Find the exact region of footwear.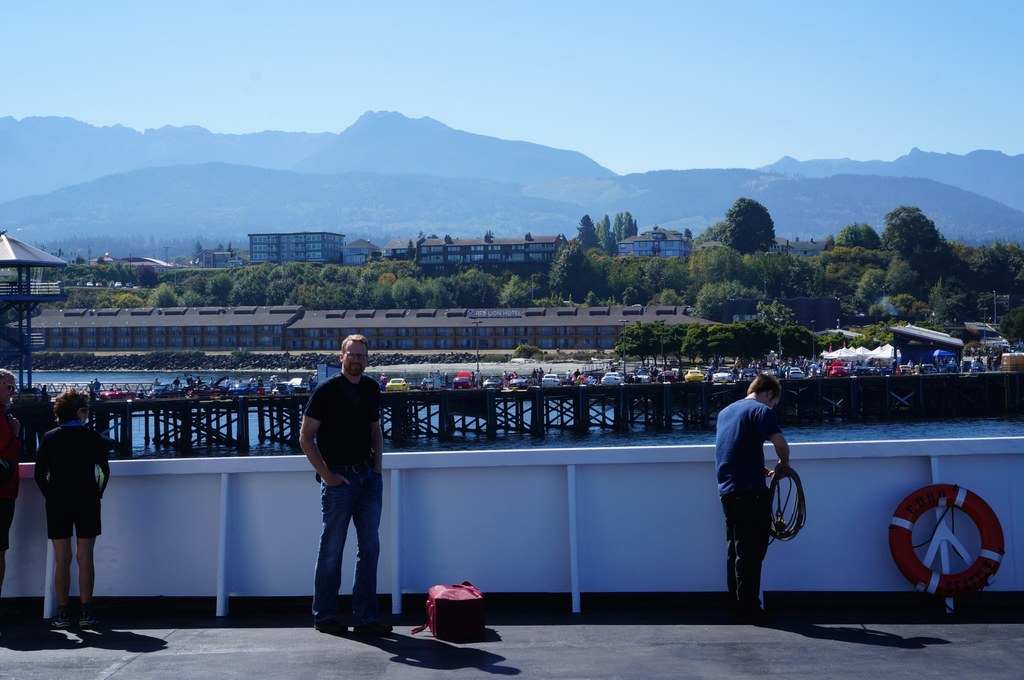
Exact region: {"x1": 77, "y1": 612, "x2": 96, "y2": 626}.
